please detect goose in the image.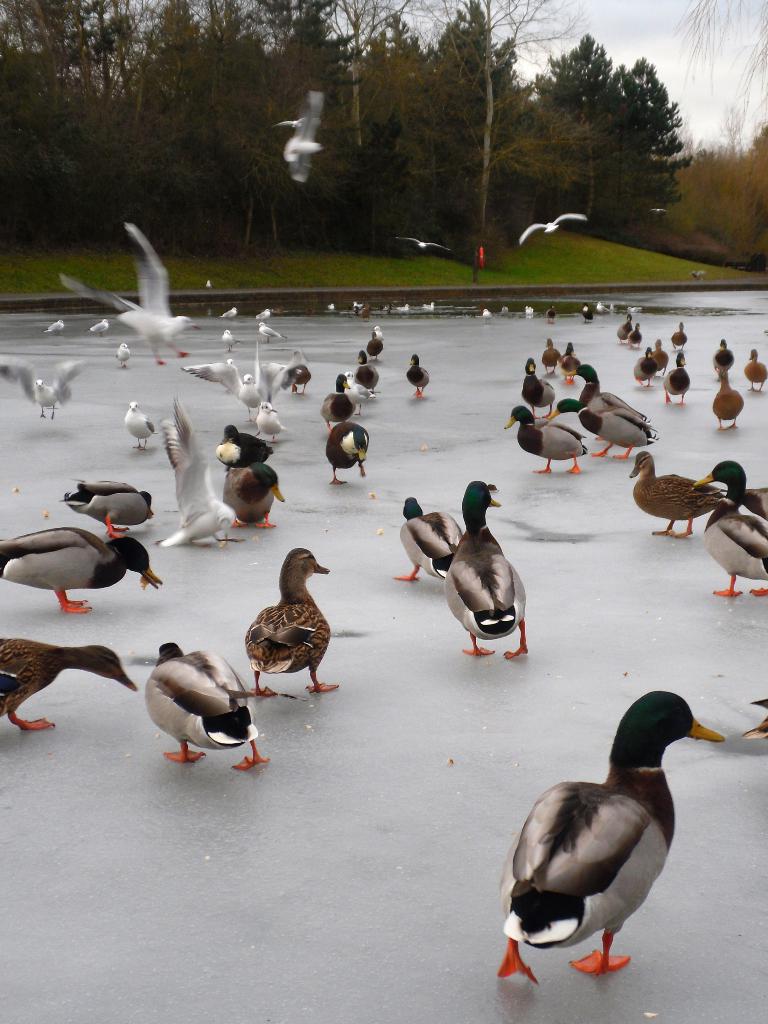
{"left": 523, "top": 361, "right": 559, "bottom": 417}.
